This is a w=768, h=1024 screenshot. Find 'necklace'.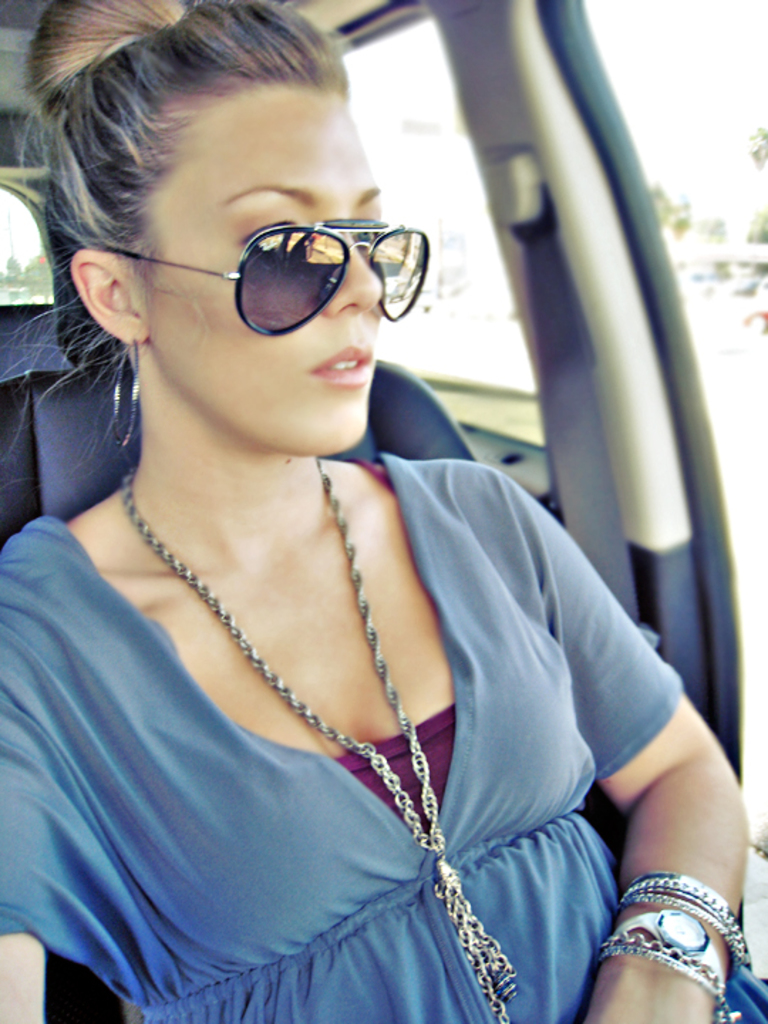
Bounding box: <bbox>125, 454, 518, 1023</bbox>.
